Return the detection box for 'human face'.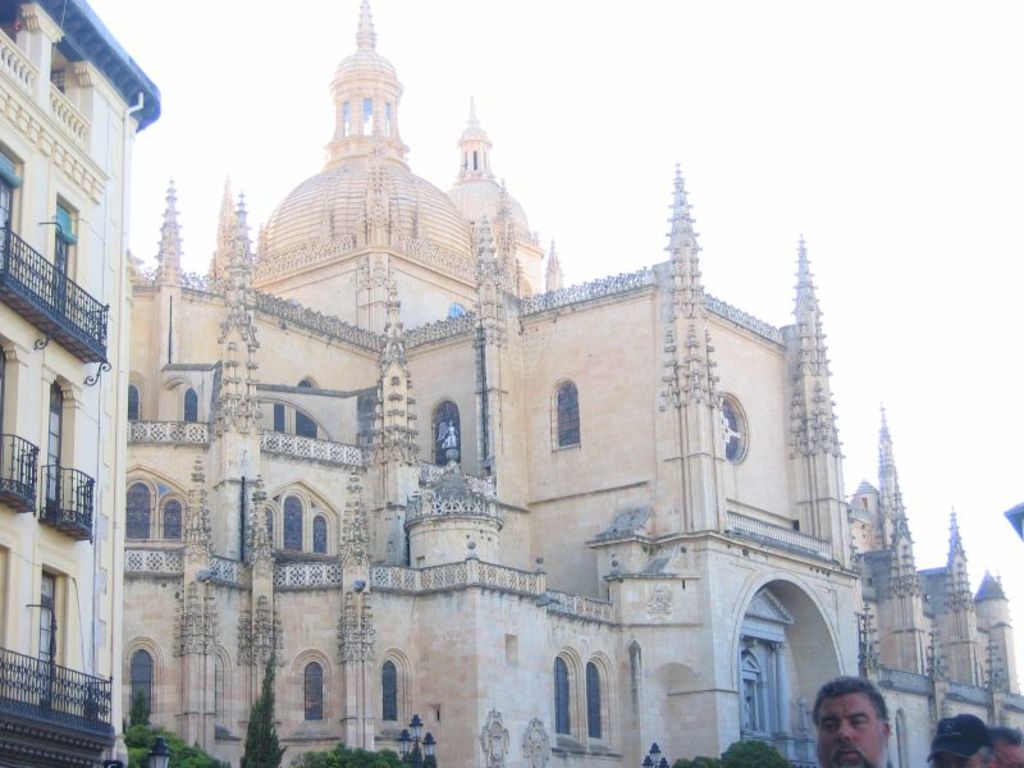
<box>819,692,884,765</box>.
